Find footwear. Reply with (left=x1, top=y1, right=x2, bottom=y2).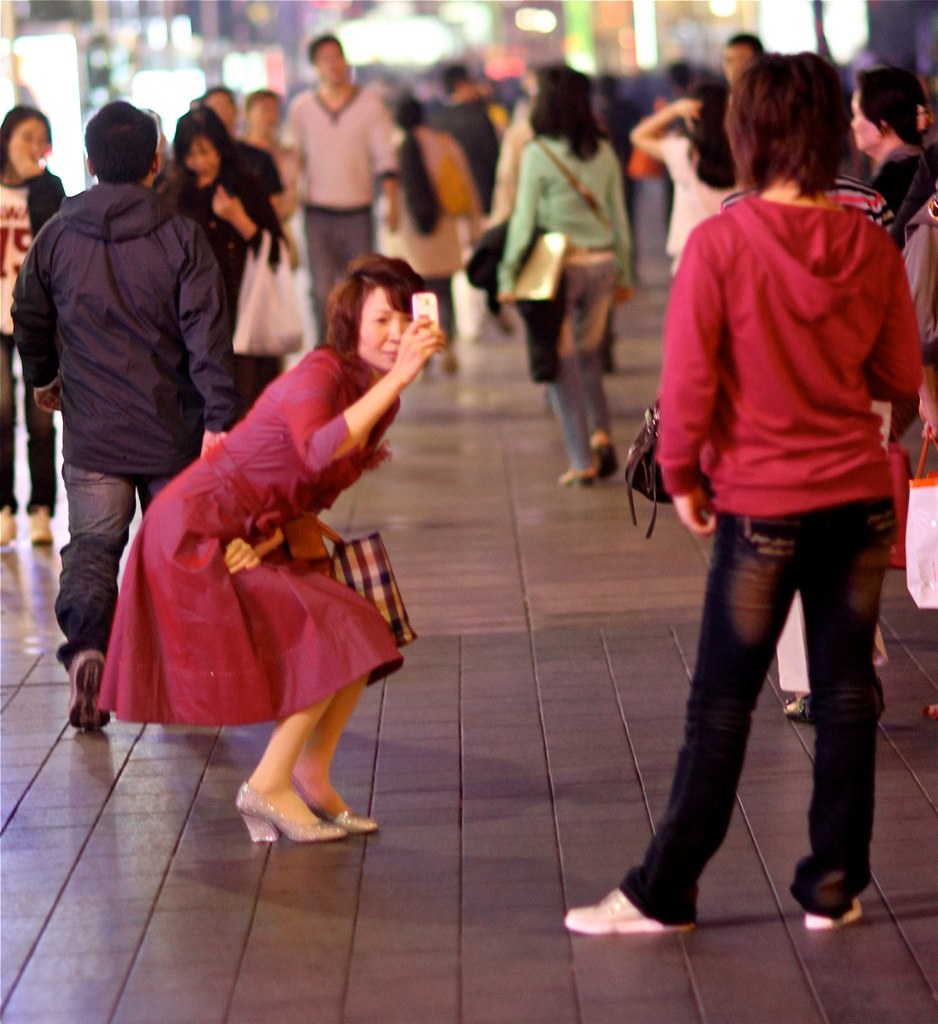
(left=554, top=884, right=696, bottom=935).
